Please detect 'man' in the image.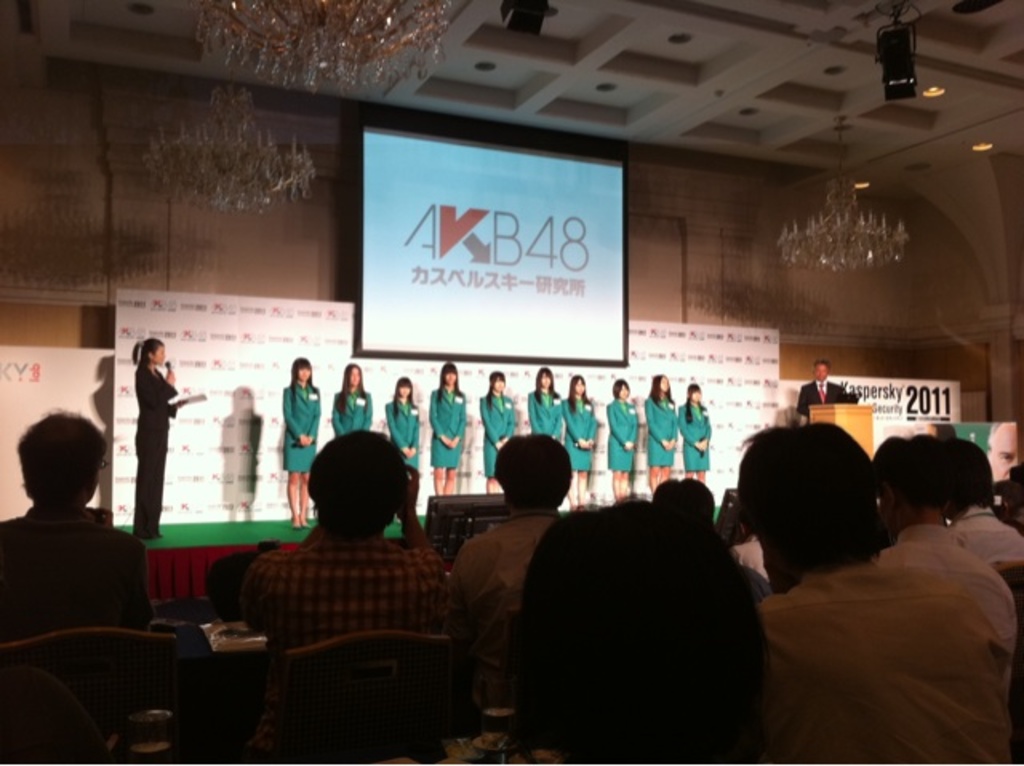
454, 438, 578, 705.
